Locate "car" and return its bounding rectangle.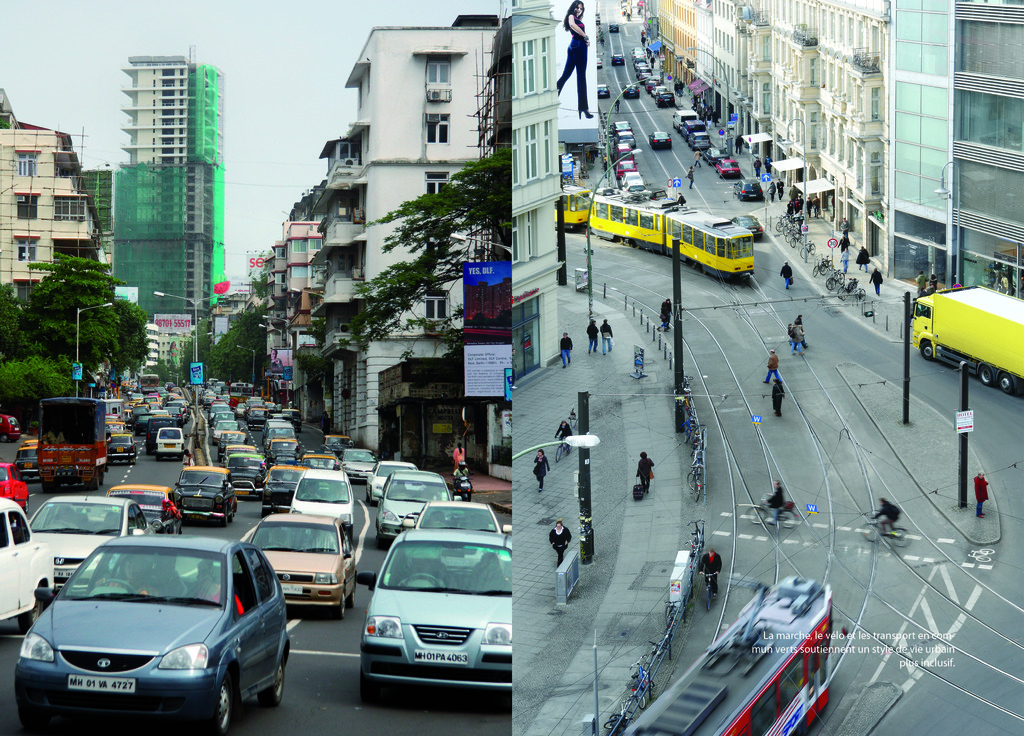
locate(362, 531, 516, 696).
